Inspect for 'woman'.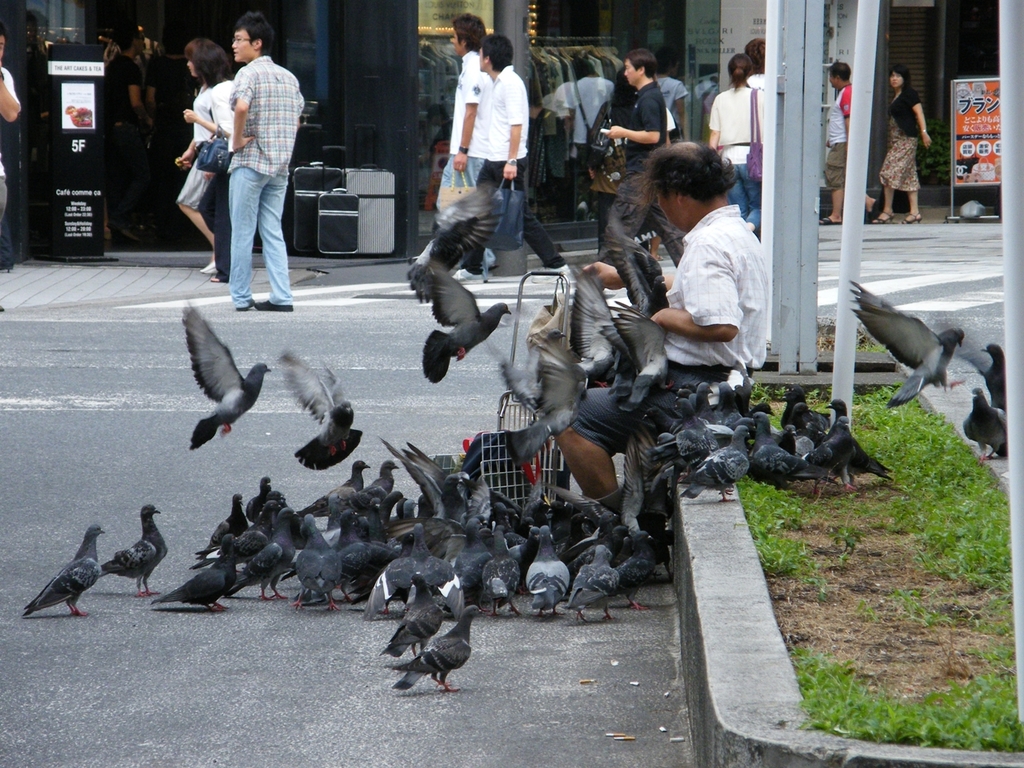
Inspection: (192,44,240,284).
